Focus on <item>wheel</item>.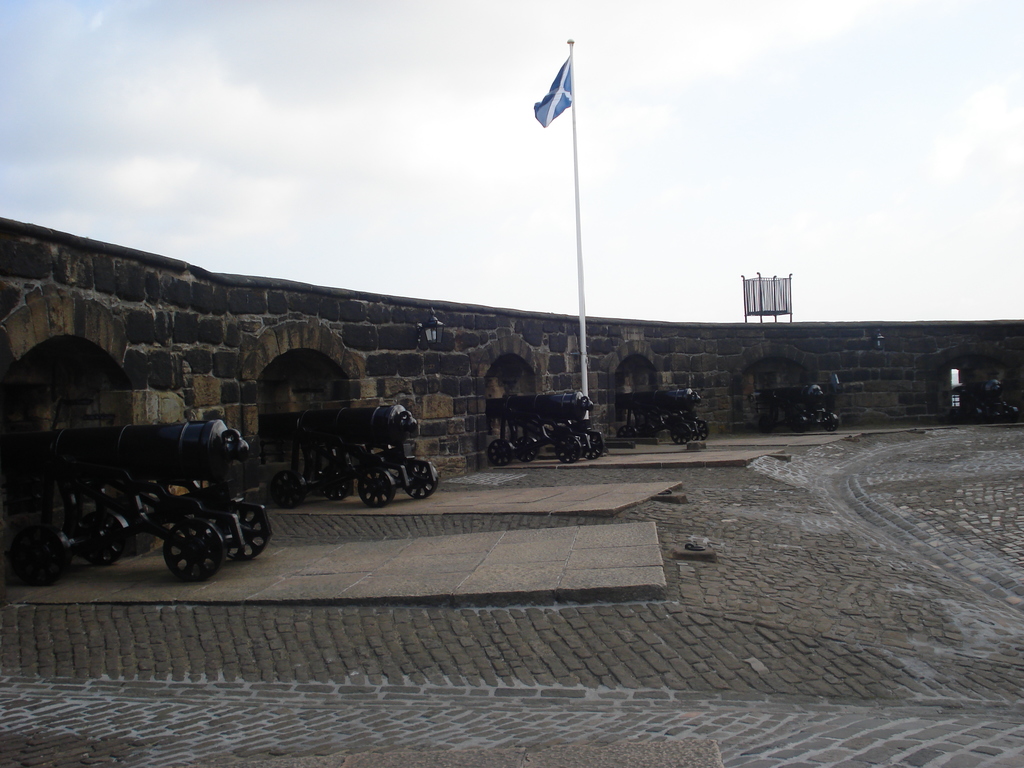
Focused at <box>361,467,401,505</box>.
